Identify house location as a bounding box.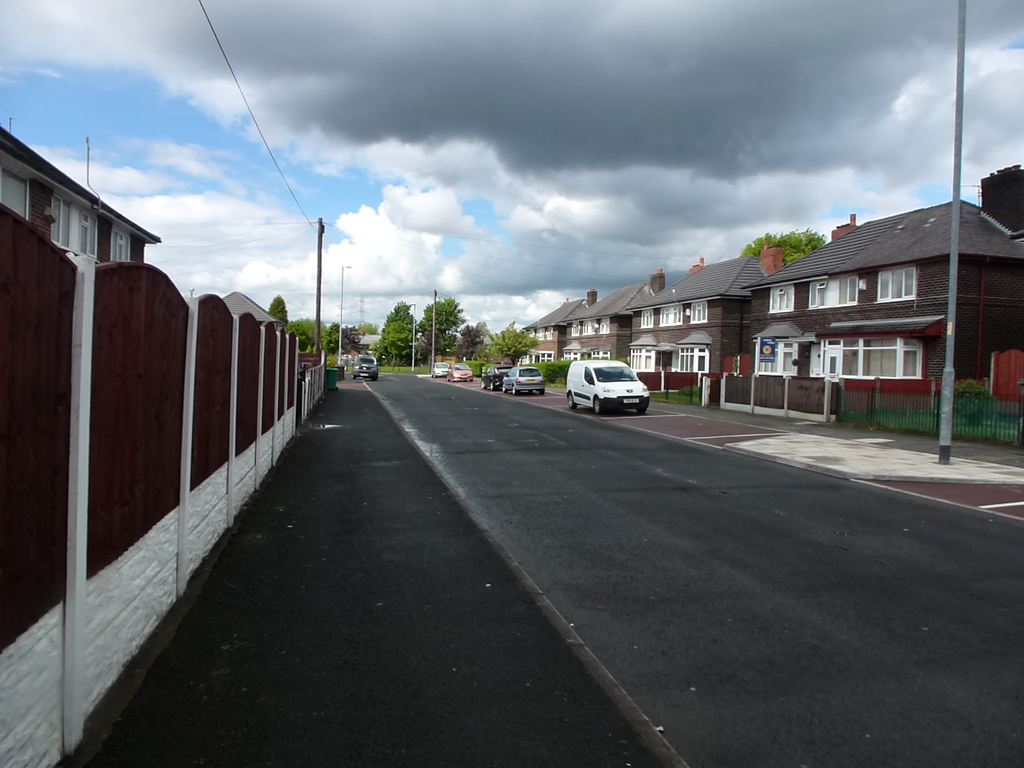
box=[747, 260, 820, 381].
